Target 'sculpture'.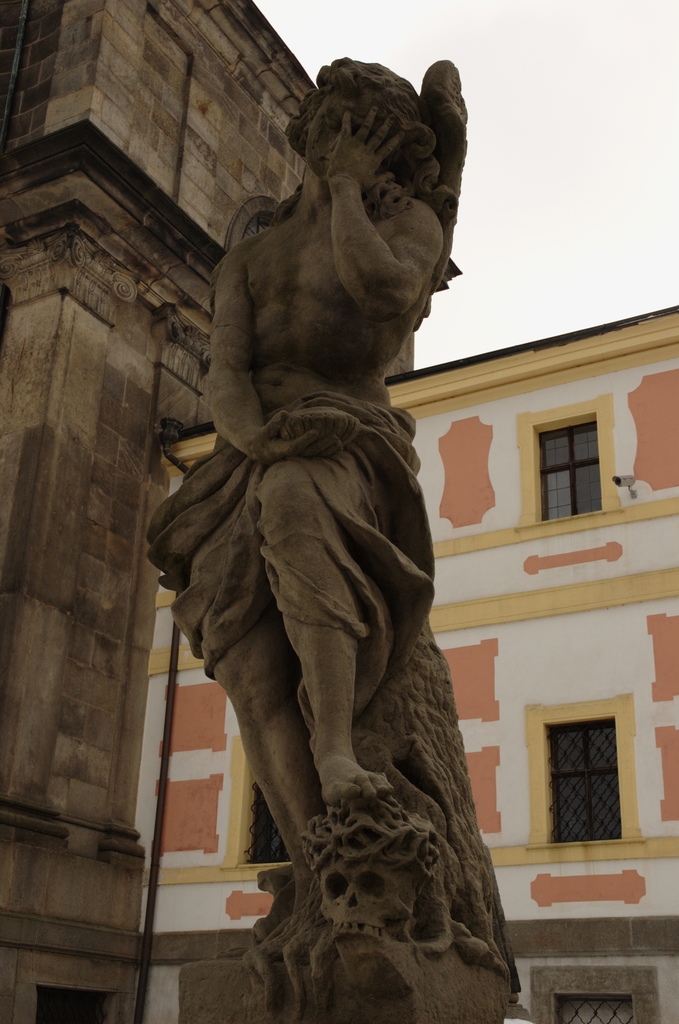
Target region: box=[142, 79, 525, 998].
